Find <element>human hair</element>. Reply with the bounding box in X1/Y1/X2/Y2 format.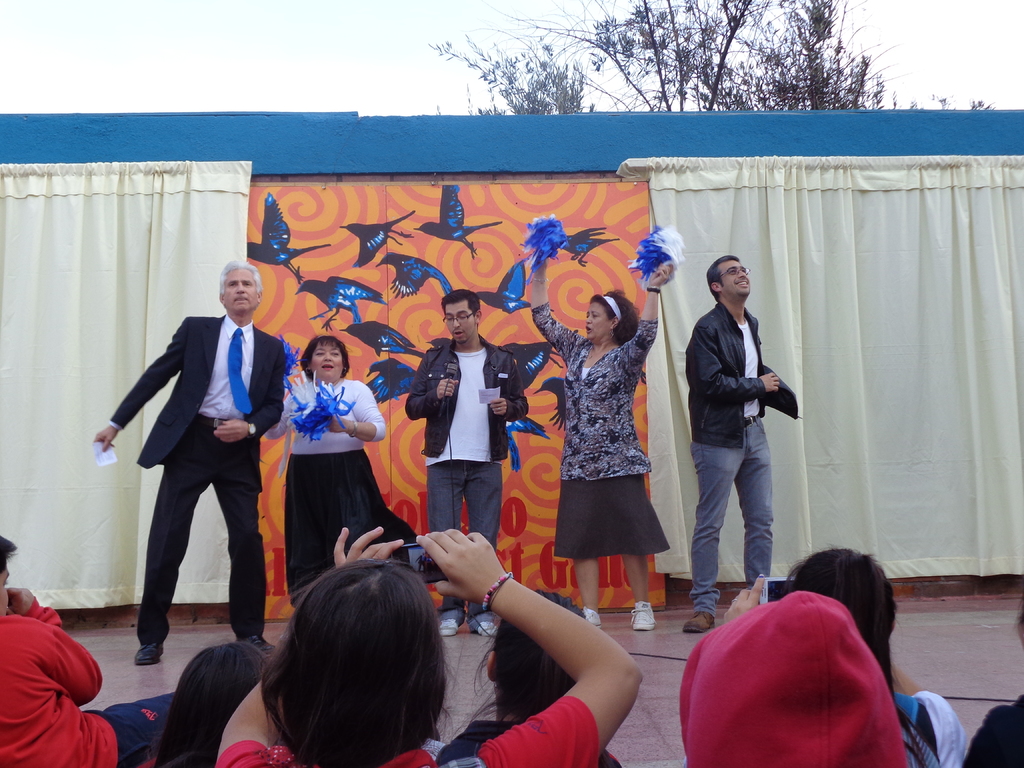
459/589/588/742.
